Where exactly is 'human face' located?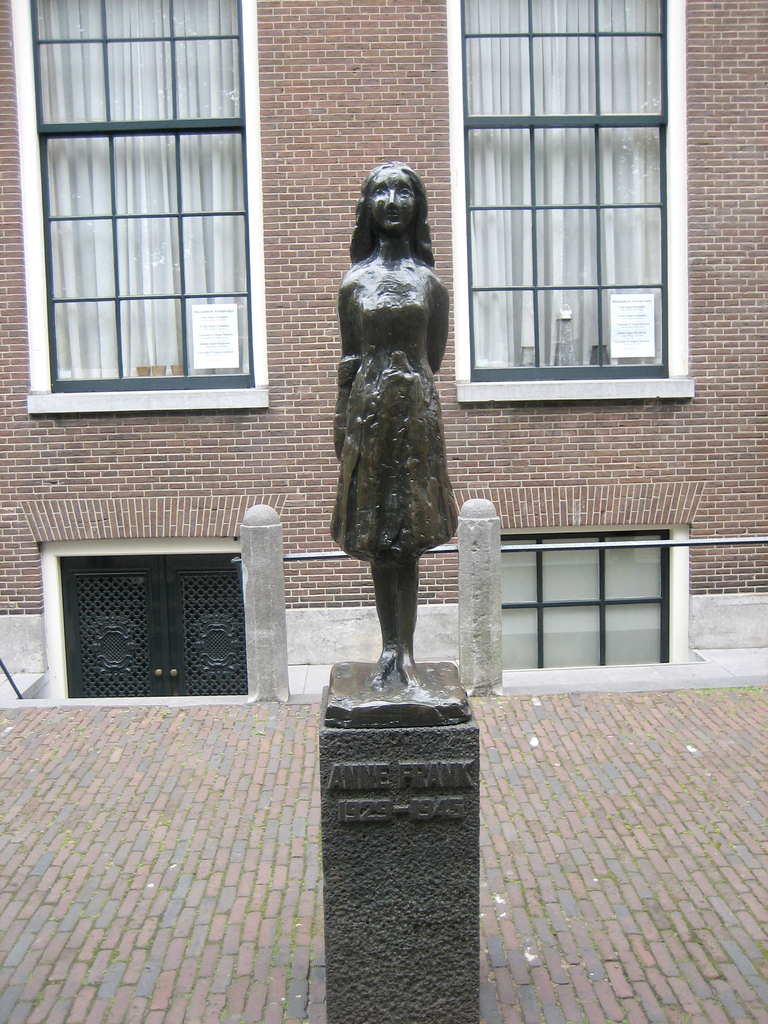
Its bounding box is [370, 163, 419, 232].
